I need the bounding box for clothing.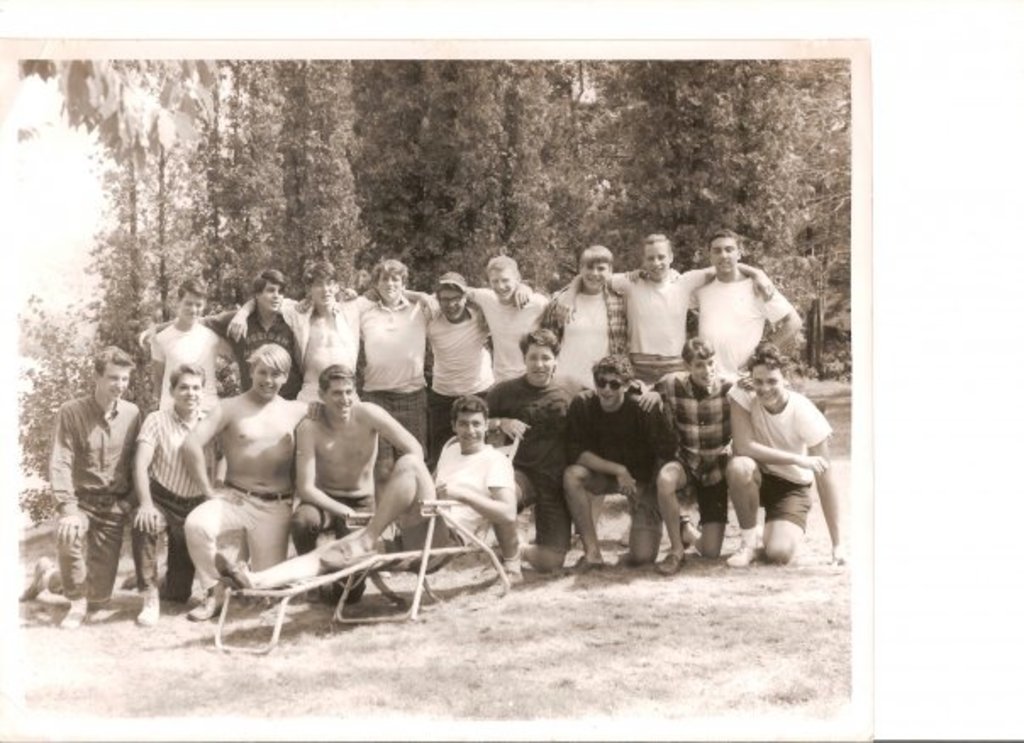
Here it is: (543, 287, 636, 388).
